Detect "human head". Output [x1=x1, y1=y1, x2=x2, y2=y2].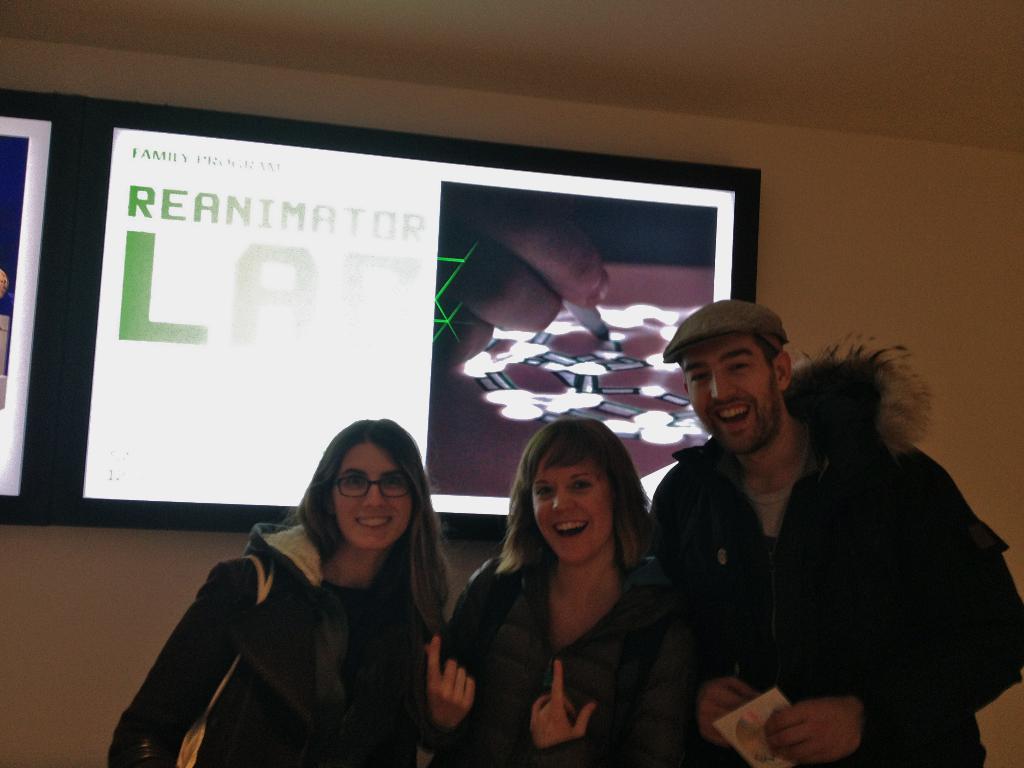
[x1=300, y1=431, x2=422, y2=563].
